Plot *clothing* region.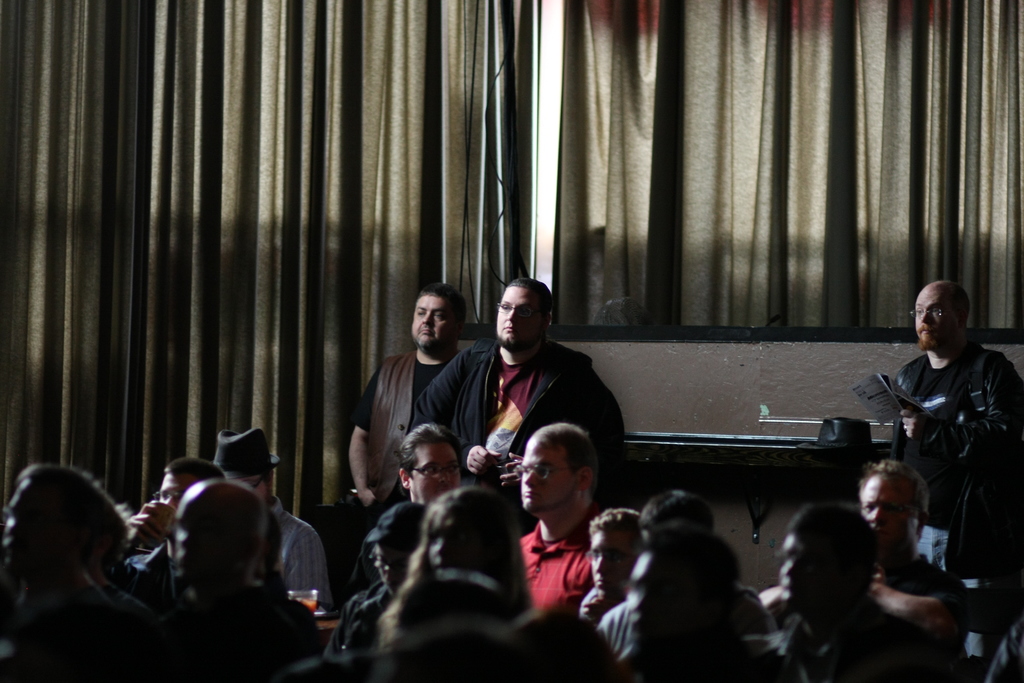
Plotted at l=166, t=580, r=311, b=679.
